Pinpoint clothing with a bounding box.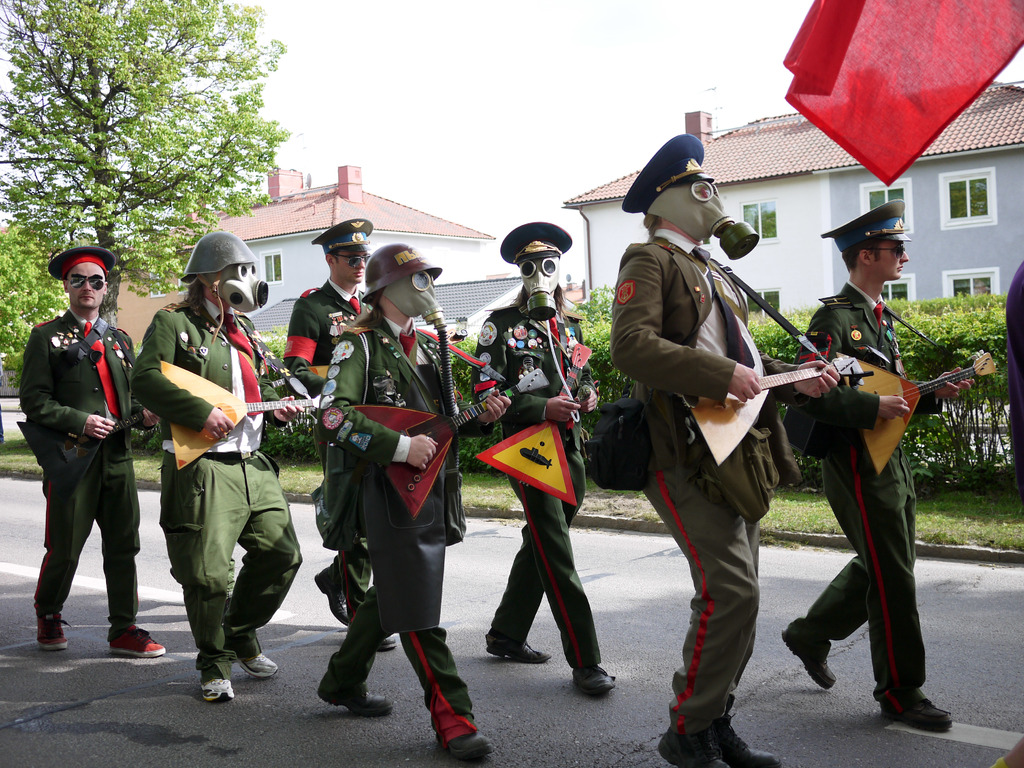
region(21, 273, 145, 626).
